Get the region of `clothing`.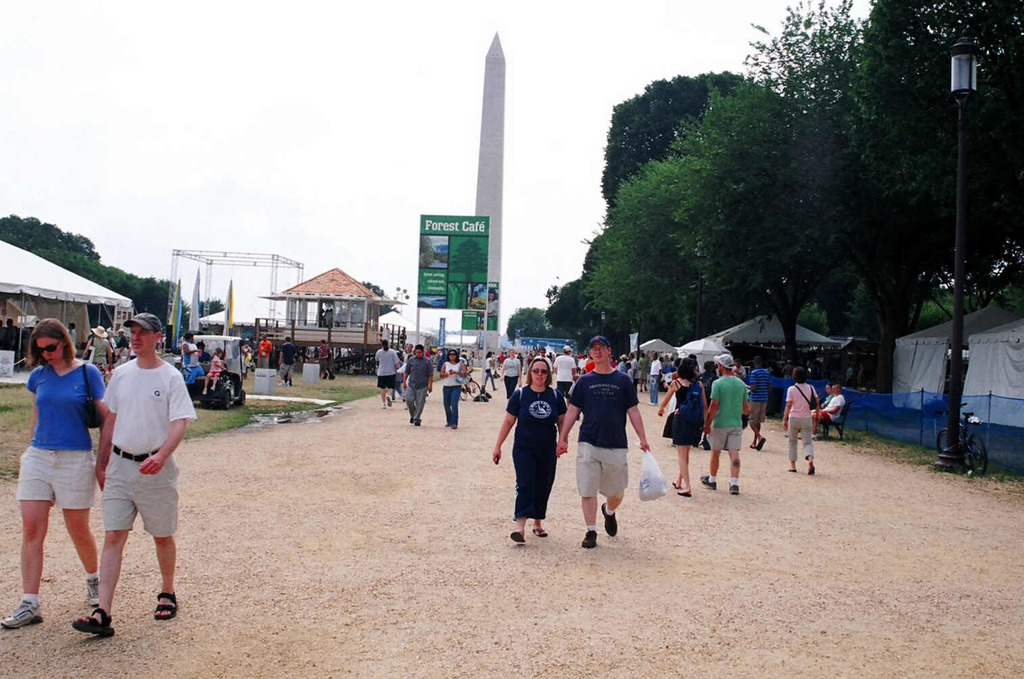
x1=707 y1=369 x2=746 y2=454.
